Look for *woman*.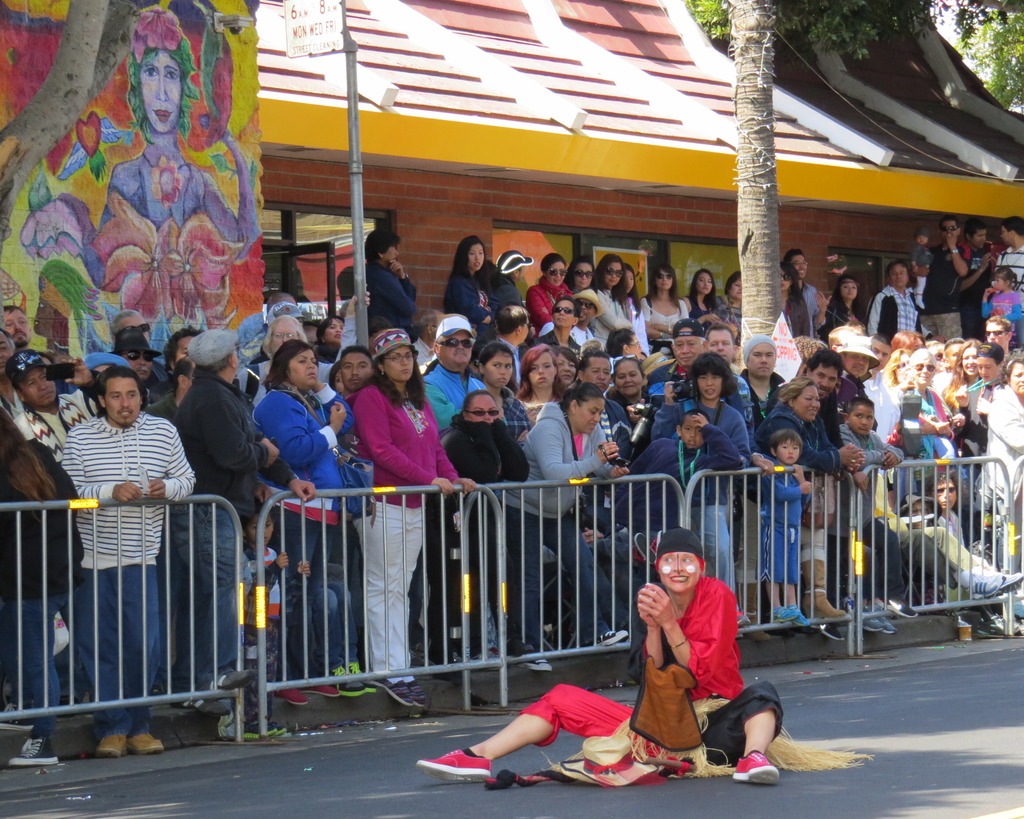
Found: locate(364, 227, 417, 330).
